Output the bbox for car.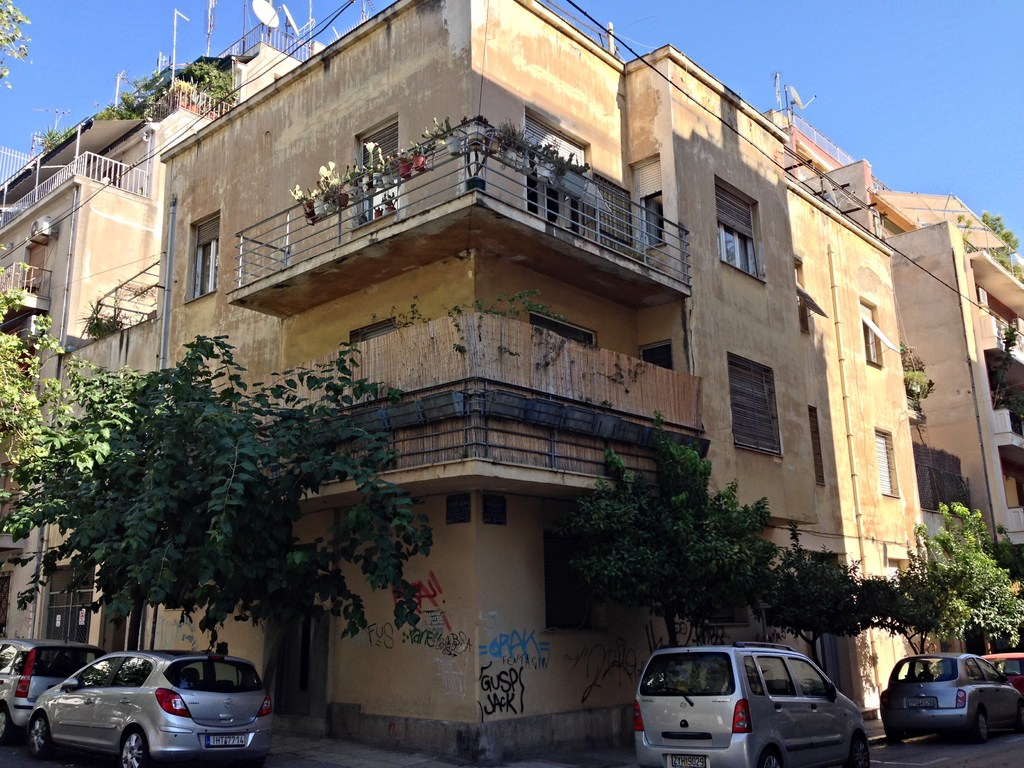
20/662/268/759.
